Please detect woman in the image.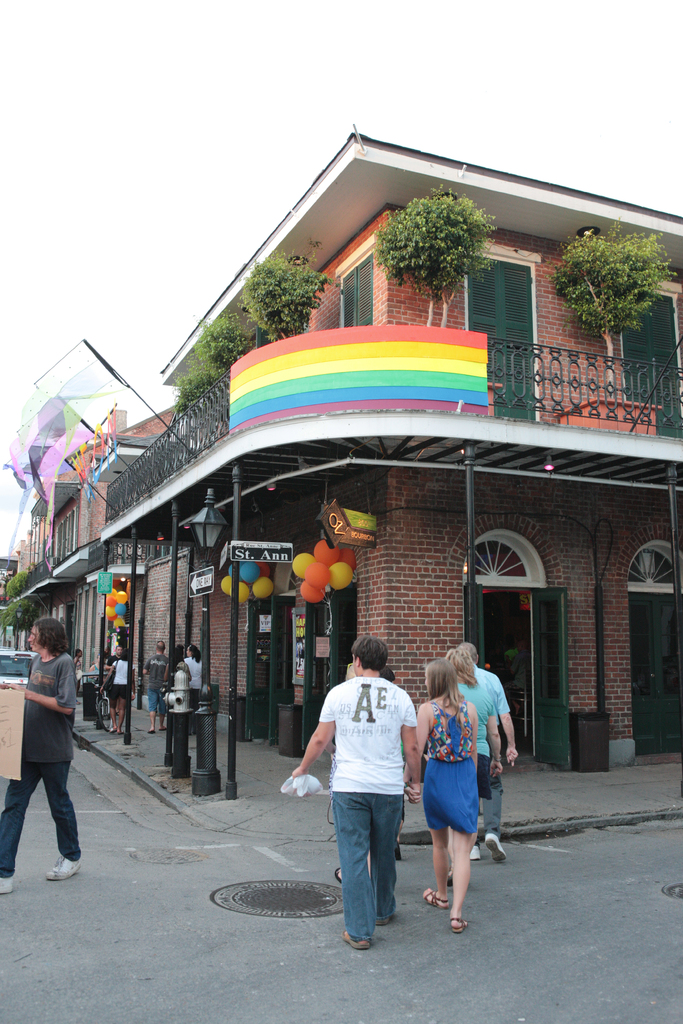
402,658,478,932.
